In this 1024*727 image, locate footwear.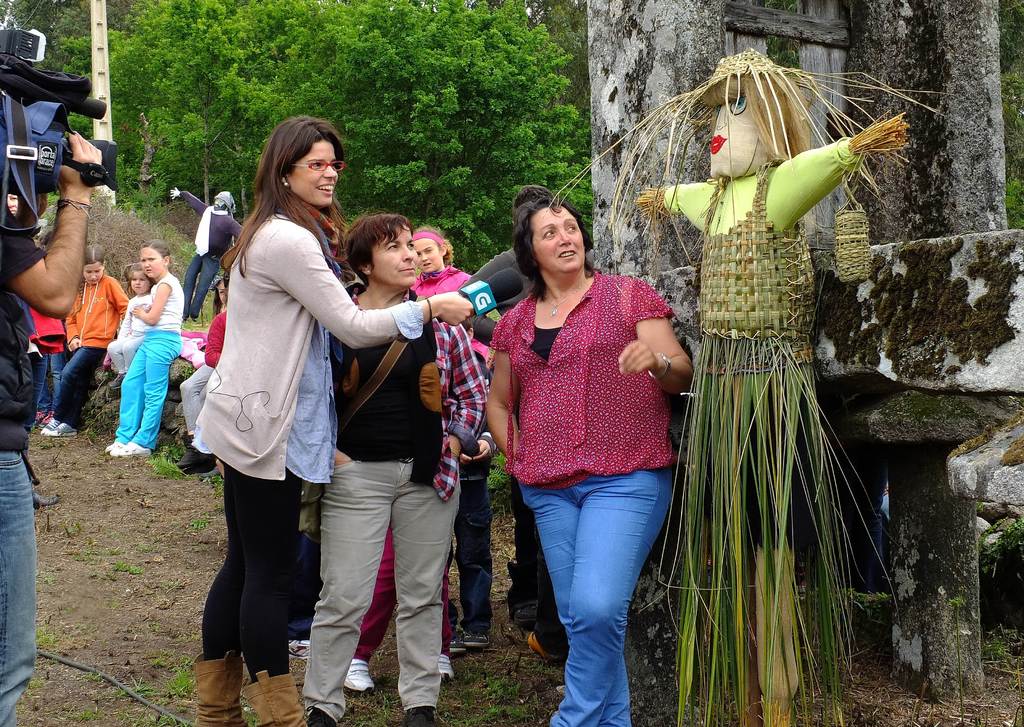
Bounding box: box=[173, 431, 191, 467].
